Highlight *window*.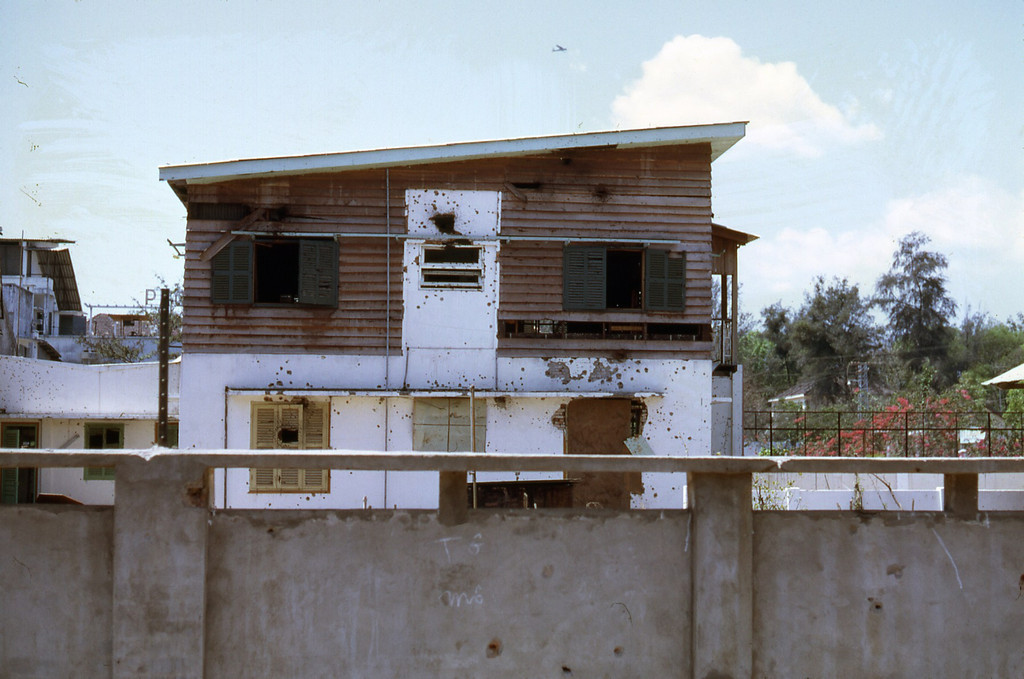
Highlighted region: (526, 238, 691, 315).
